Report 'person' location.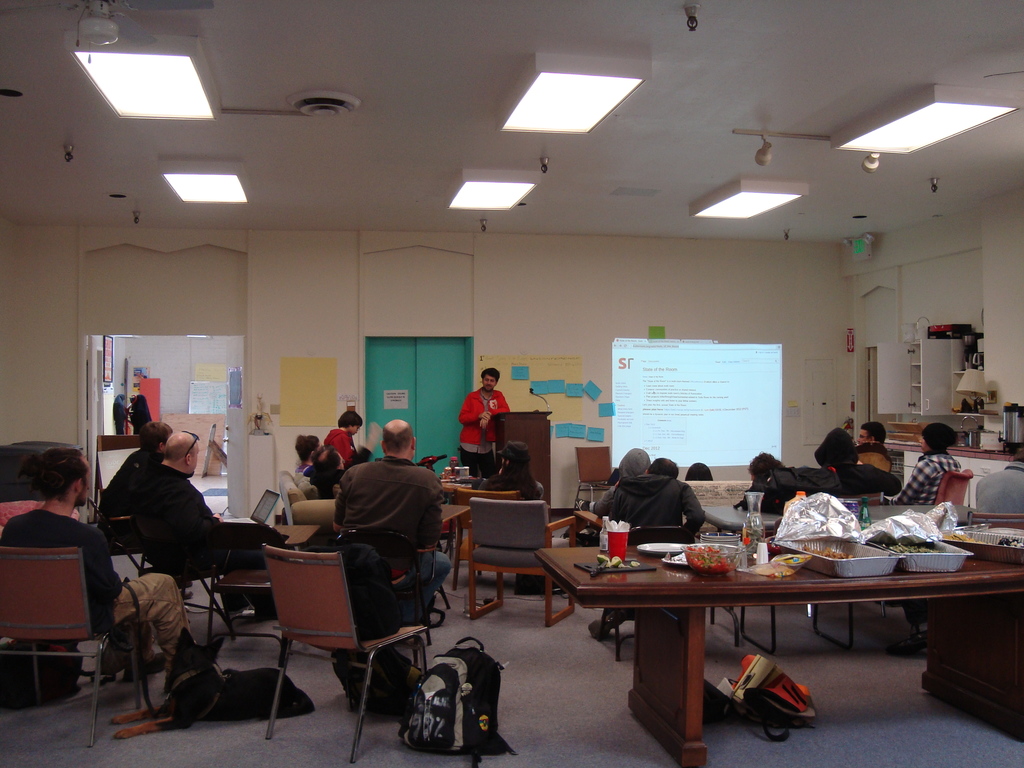
Report: region(334, 420, 452, 643).
